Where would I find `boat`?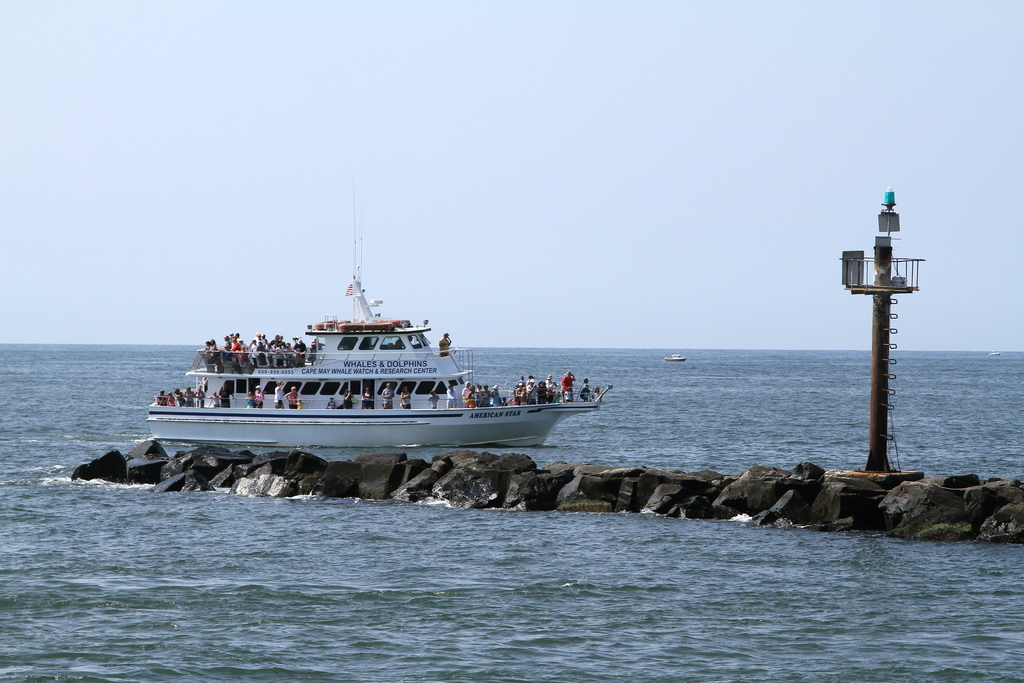
At x1=83, y1=202, x2=616, y2=488.
